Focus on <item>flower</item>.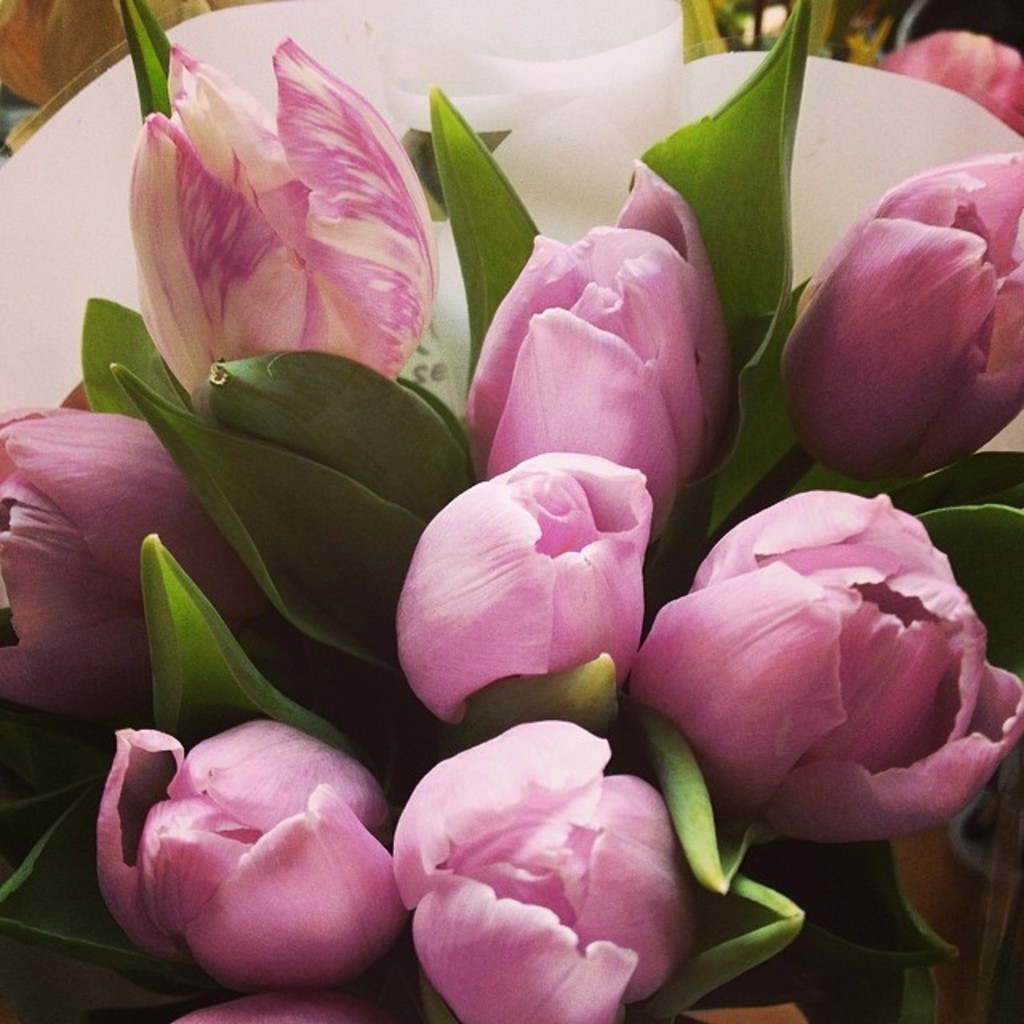
Focused at box=[461, 229, 750, 482].
